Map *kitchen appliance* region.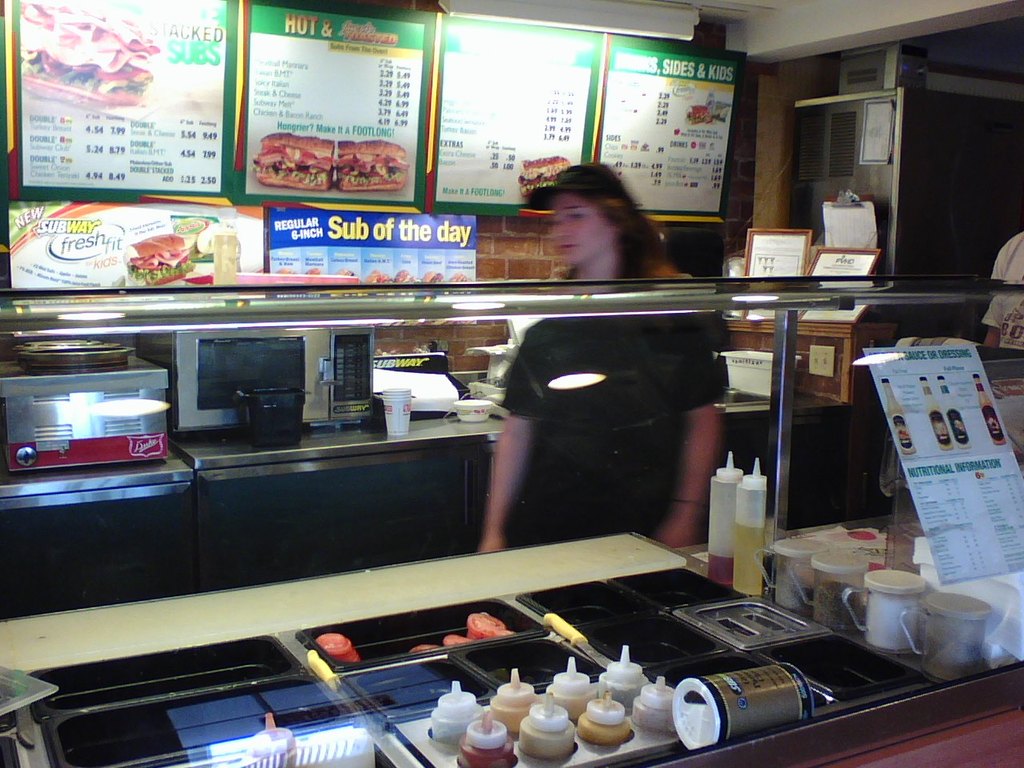
Mapped to box(110, 52, 961, 767).
